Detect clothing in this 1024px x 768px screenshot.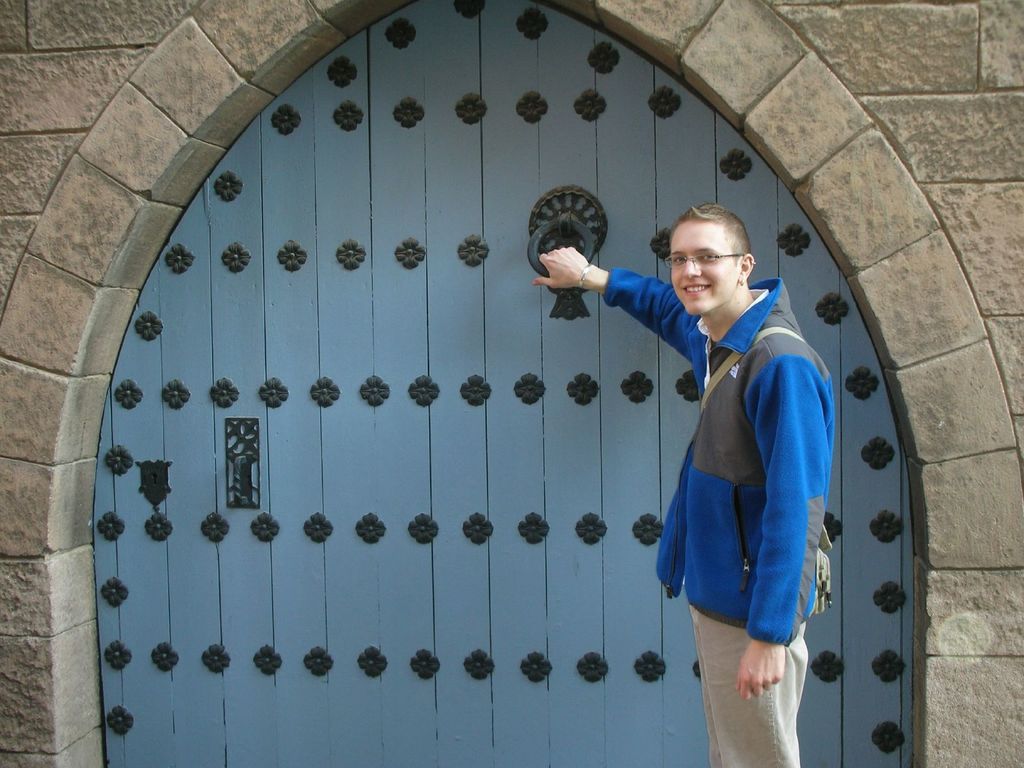
Detection: box=[615, 236, 829, 709].
